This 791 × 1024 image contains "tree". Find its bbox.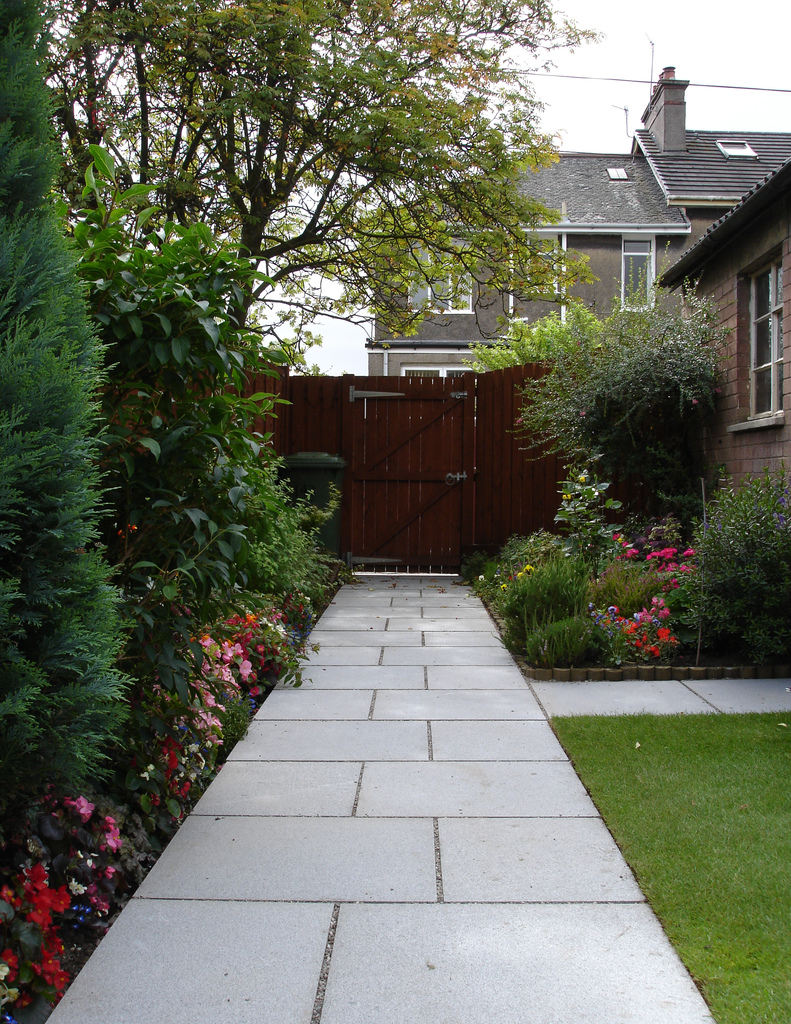
detection(43, 0, 593, 340).
